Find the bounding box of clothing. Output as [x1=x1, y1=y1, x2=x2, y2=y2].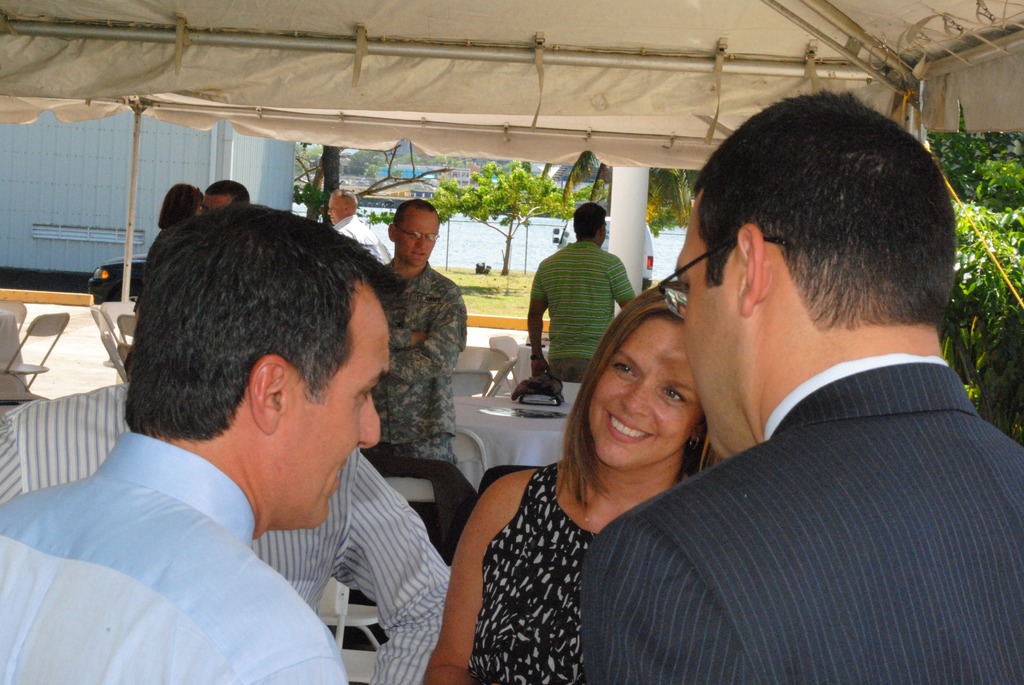
[x1=456, y1=463, x2=634, y2=684].
